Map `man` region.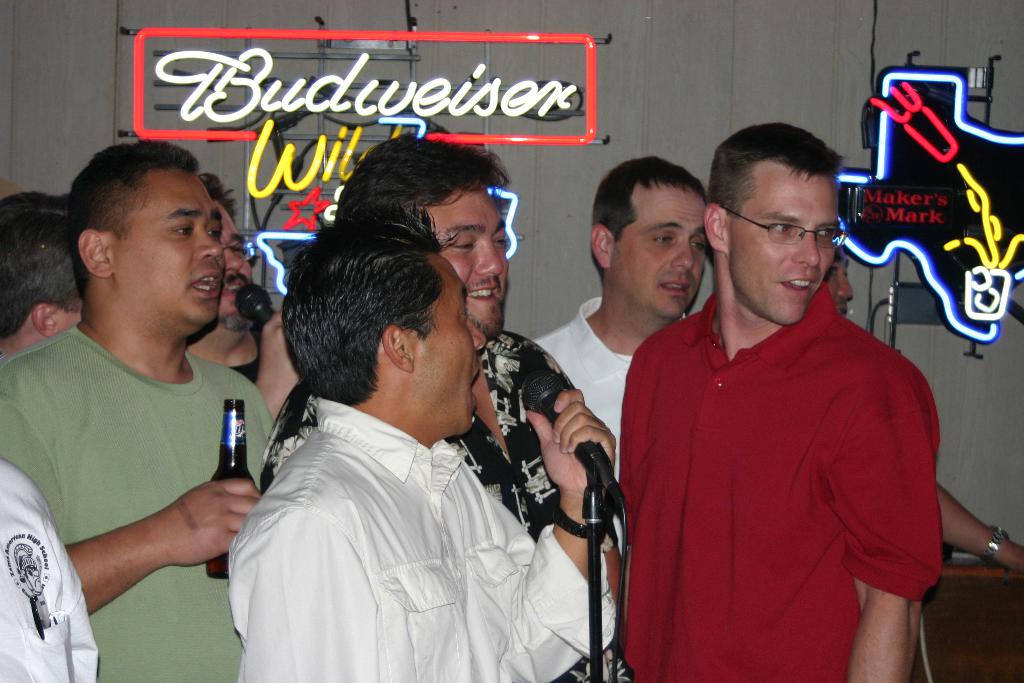
Mapped to 1,124,287,682.
